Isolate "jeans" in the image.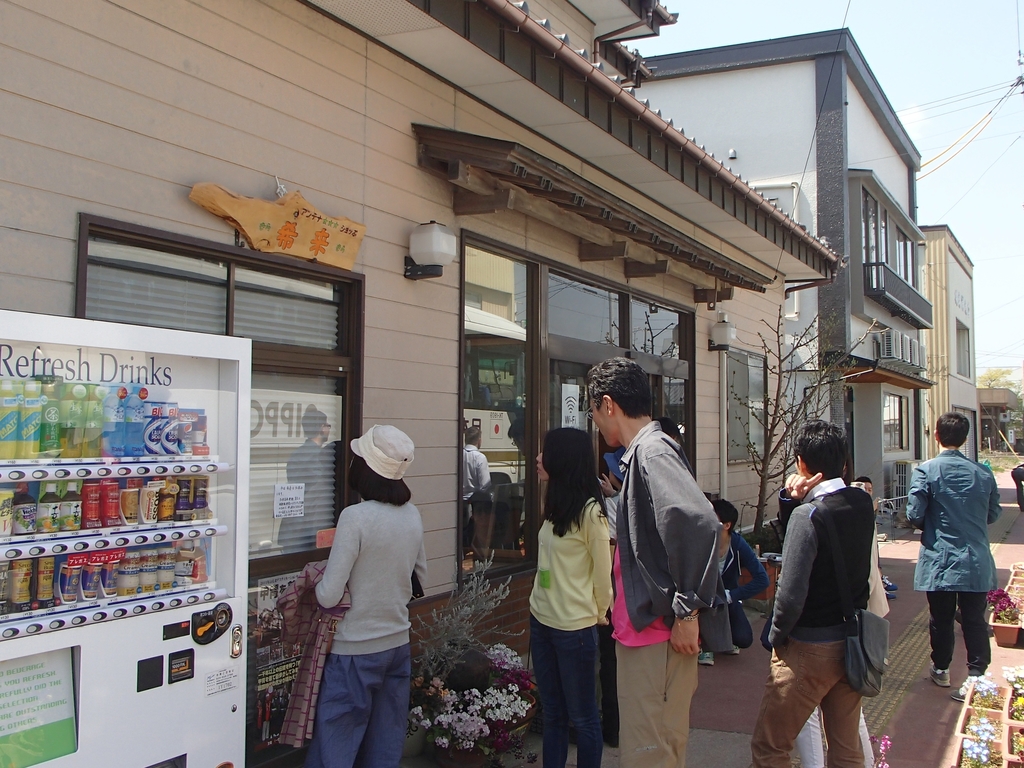
Isolated region: 541:643:614:763.
